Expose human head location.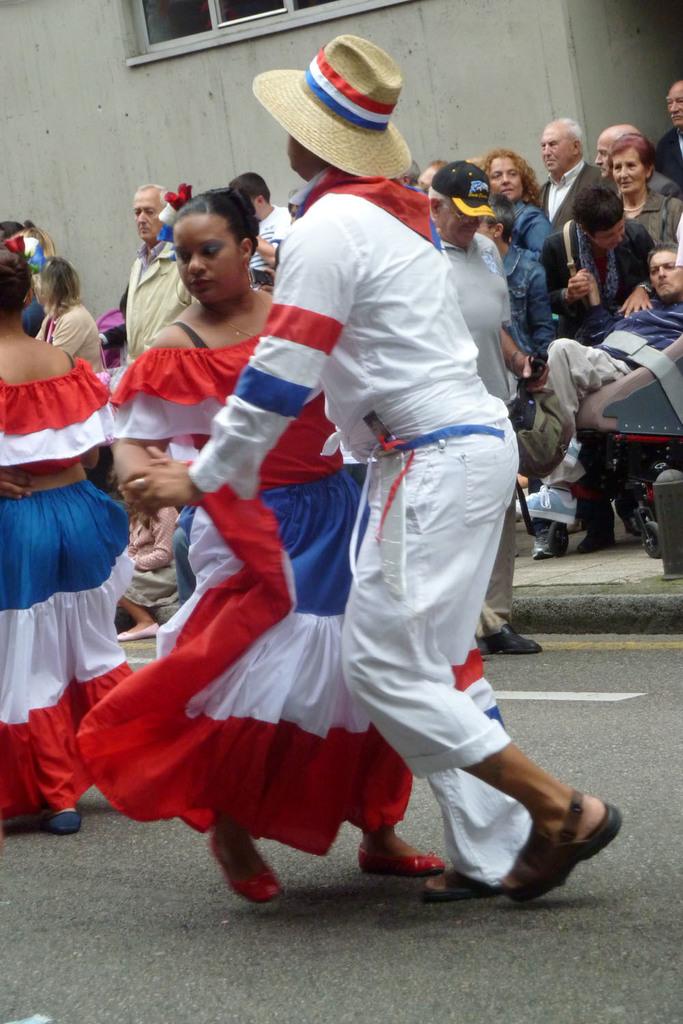
Exposed at (x1=609, y1=134, x2=653, y2=194).
